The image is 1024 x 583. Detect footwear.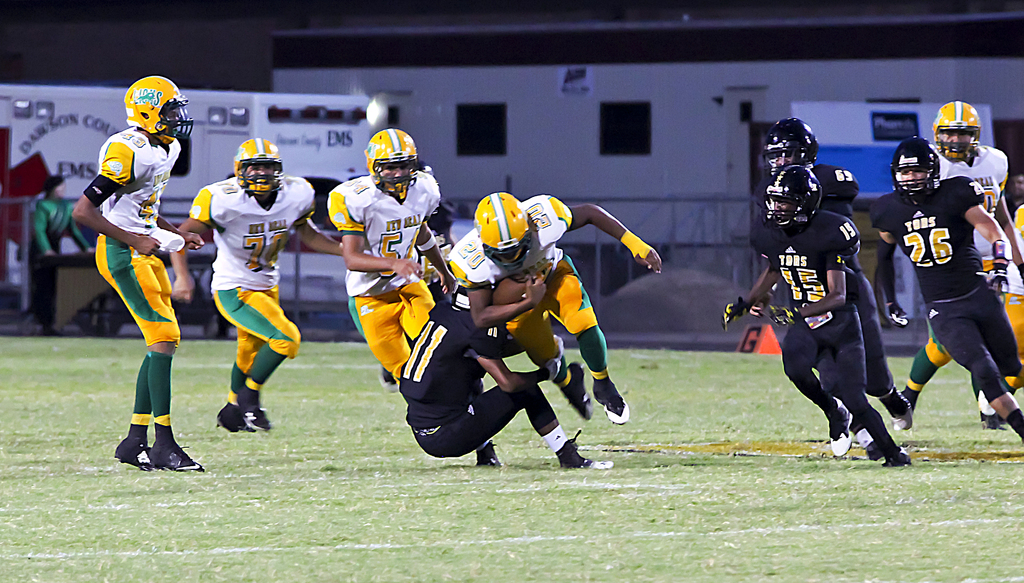
Detection: crop(554, 425, 612, 468).
